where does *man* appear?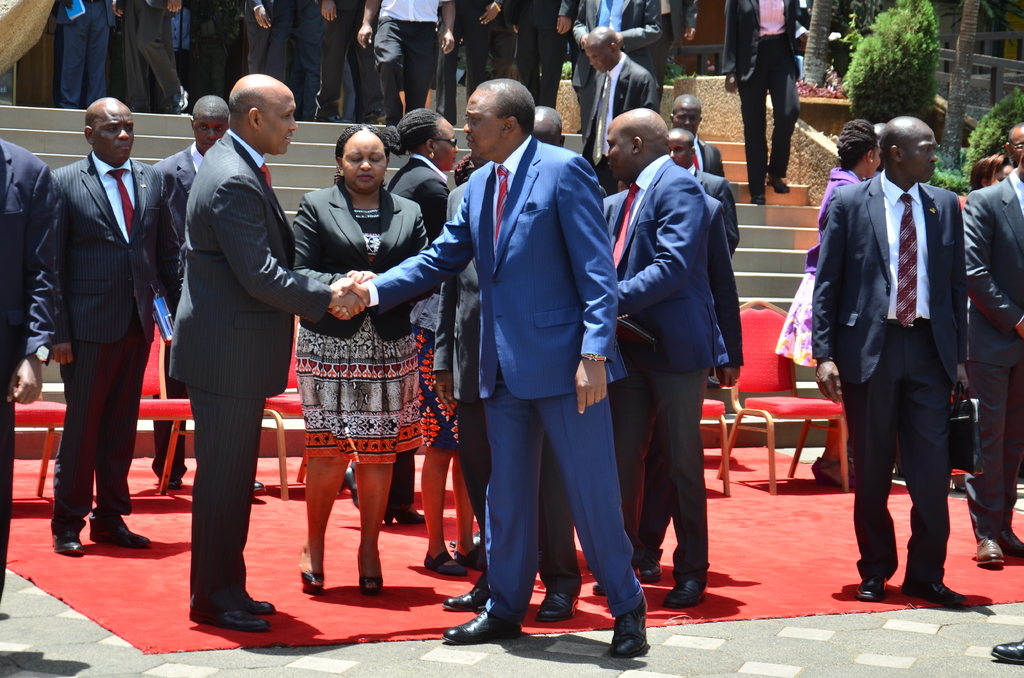
Appears at x1=351 y1=0 x2=459 y2=136.
